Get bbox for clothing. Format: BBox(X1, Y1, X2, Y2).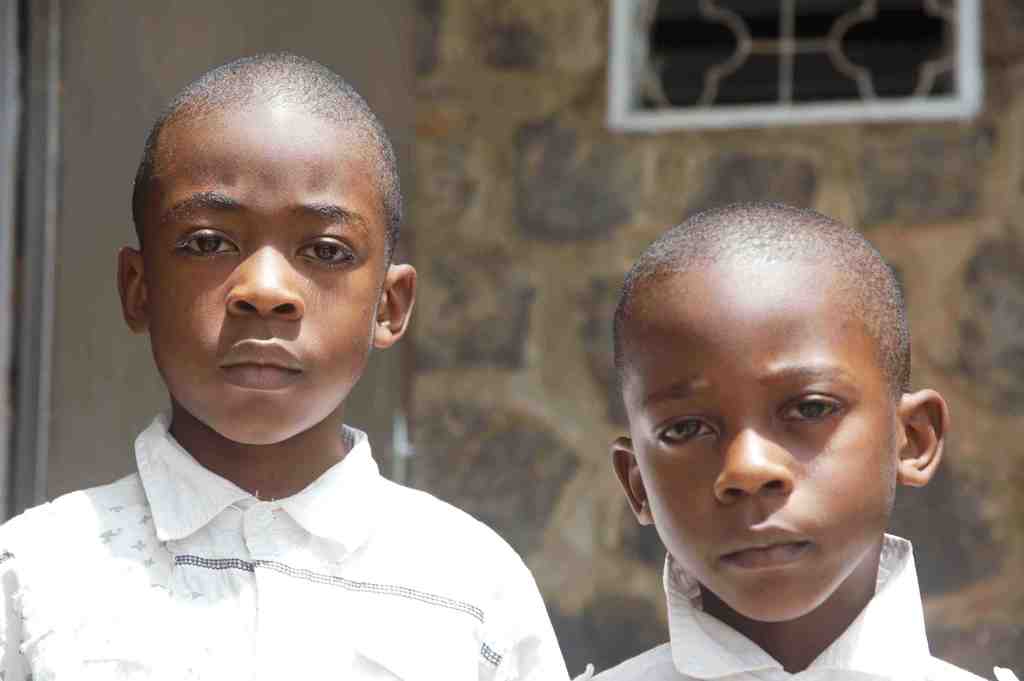
BBox(583, 555, 1023, 680).
